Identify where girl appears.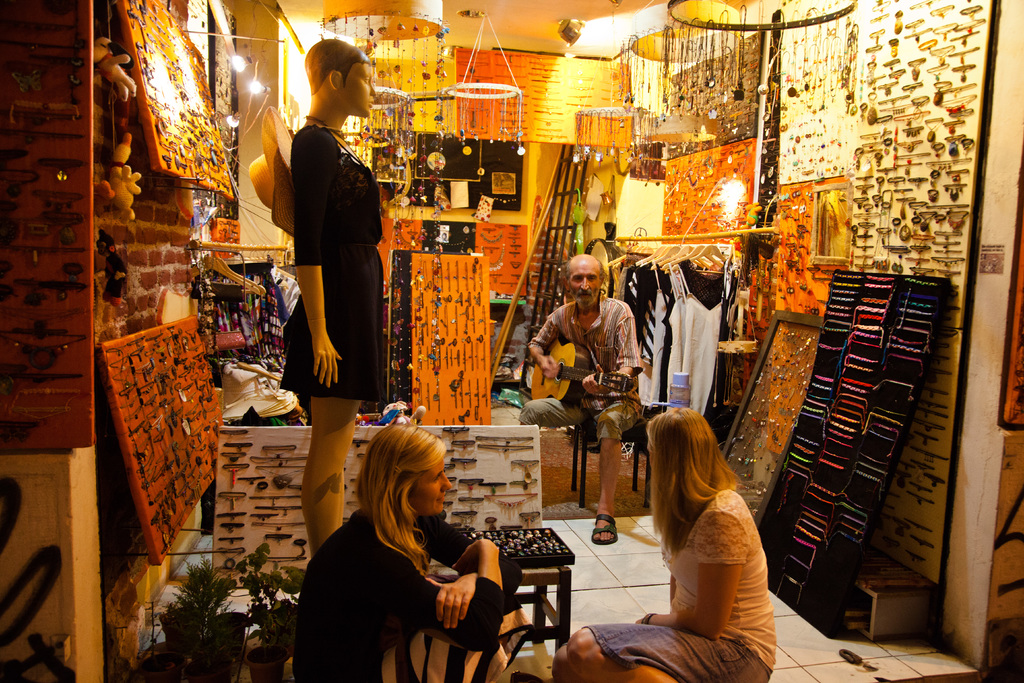
Appears at l=604, t=394, r=796, b=675.
